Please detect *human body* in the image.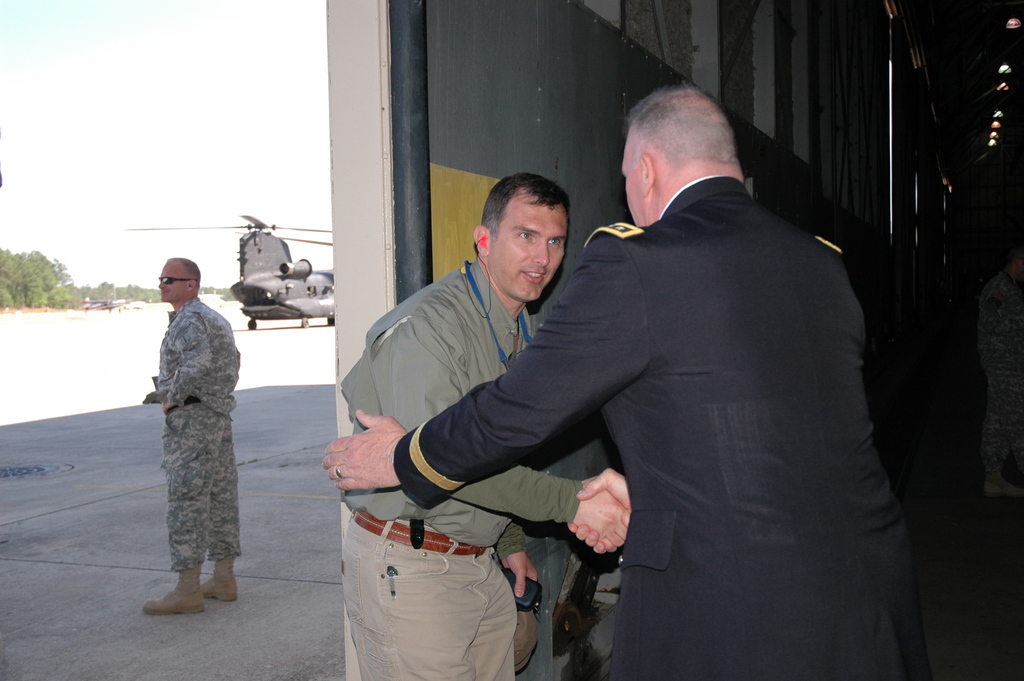
(left=320, top=74, right=909, bottom=680).
